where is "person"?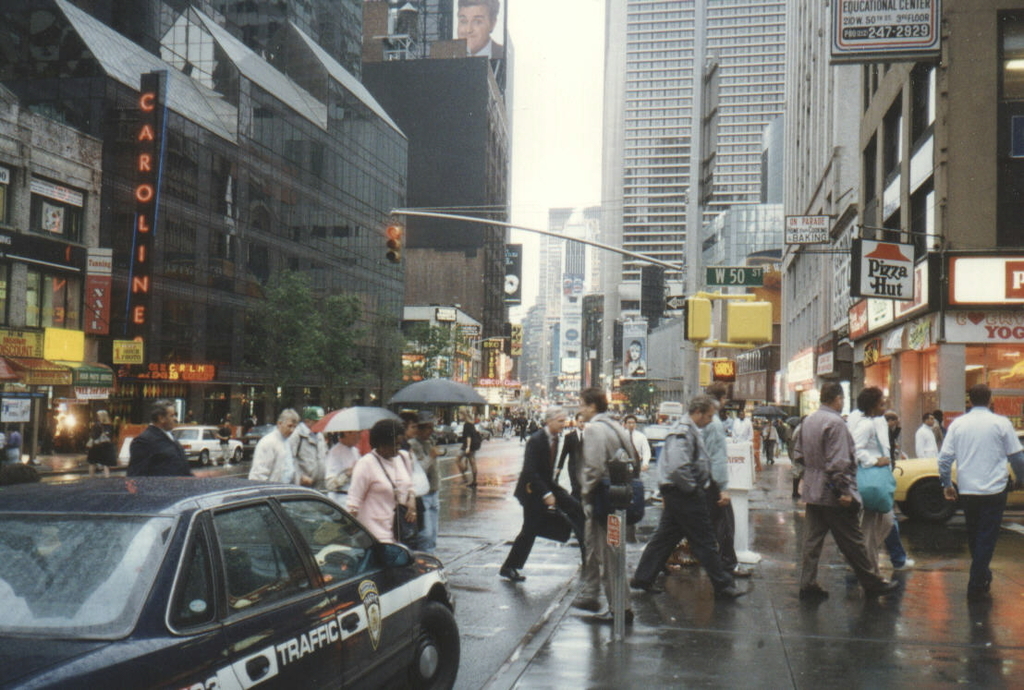
502 405 602 582.
